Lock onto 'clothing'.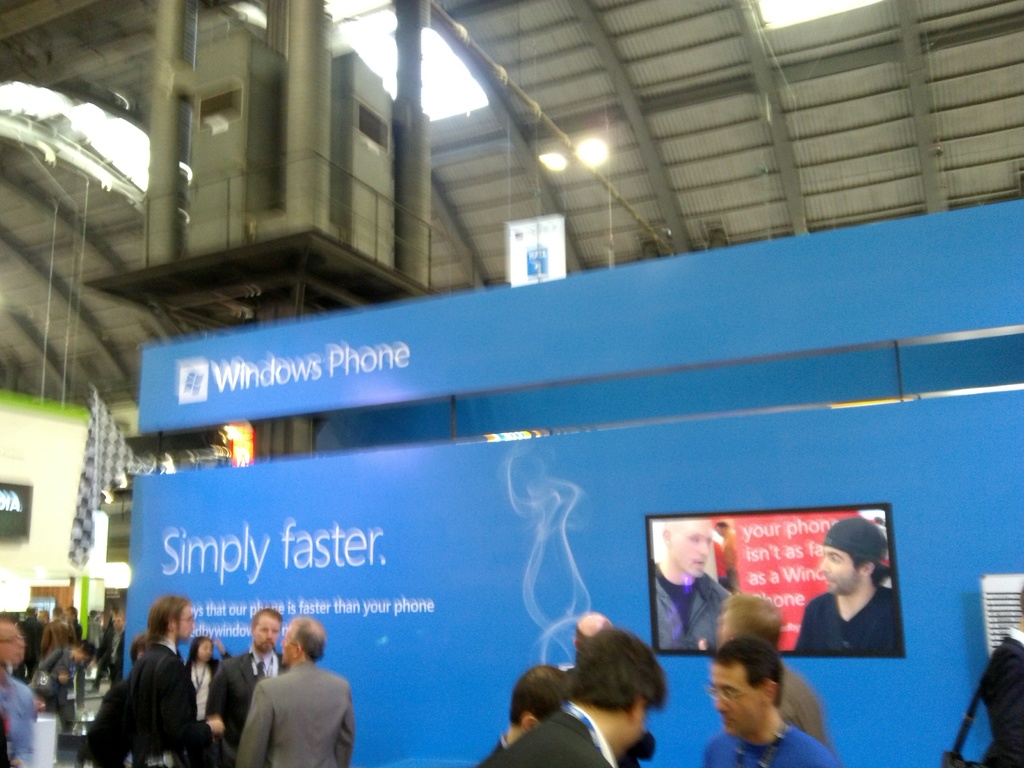
Locked: rect(42, 616, 83, 653).
